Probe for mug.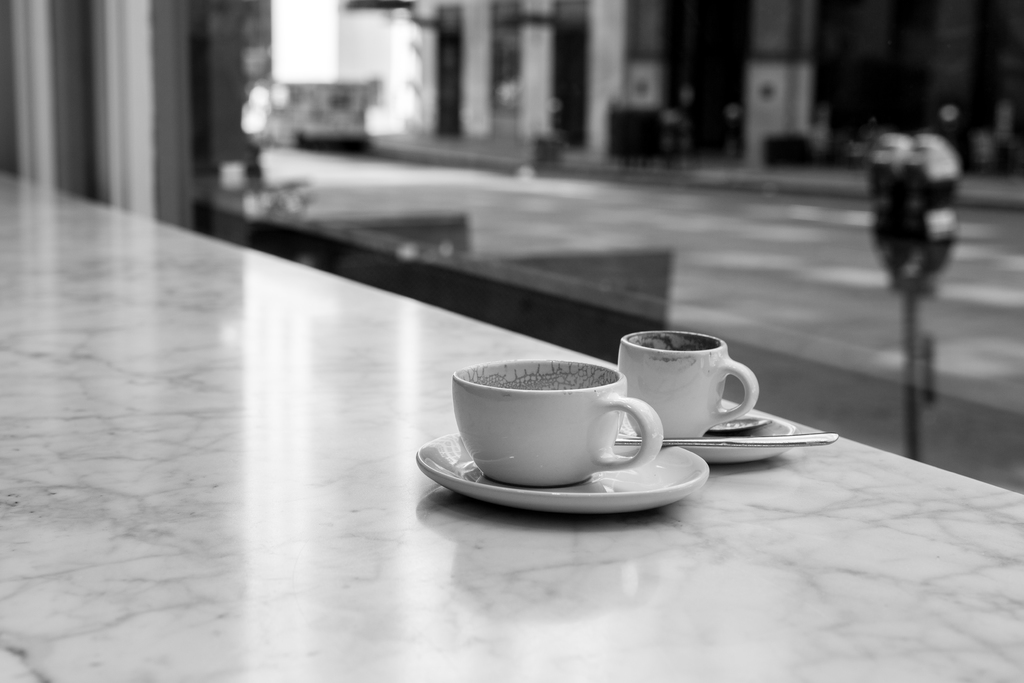
Probe result: <box>618,328,755,436</box>.
